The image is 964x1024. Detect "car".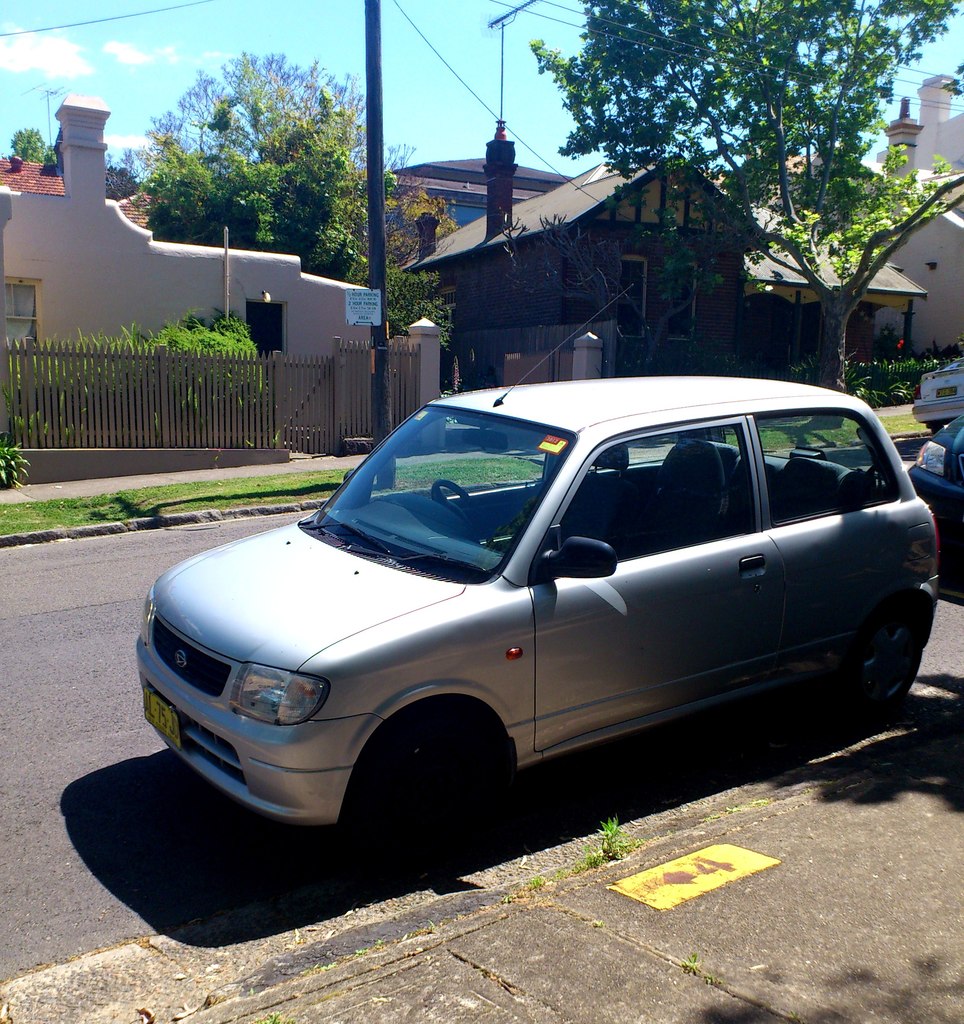
Detection: crop(117, 366, 963, 835).
